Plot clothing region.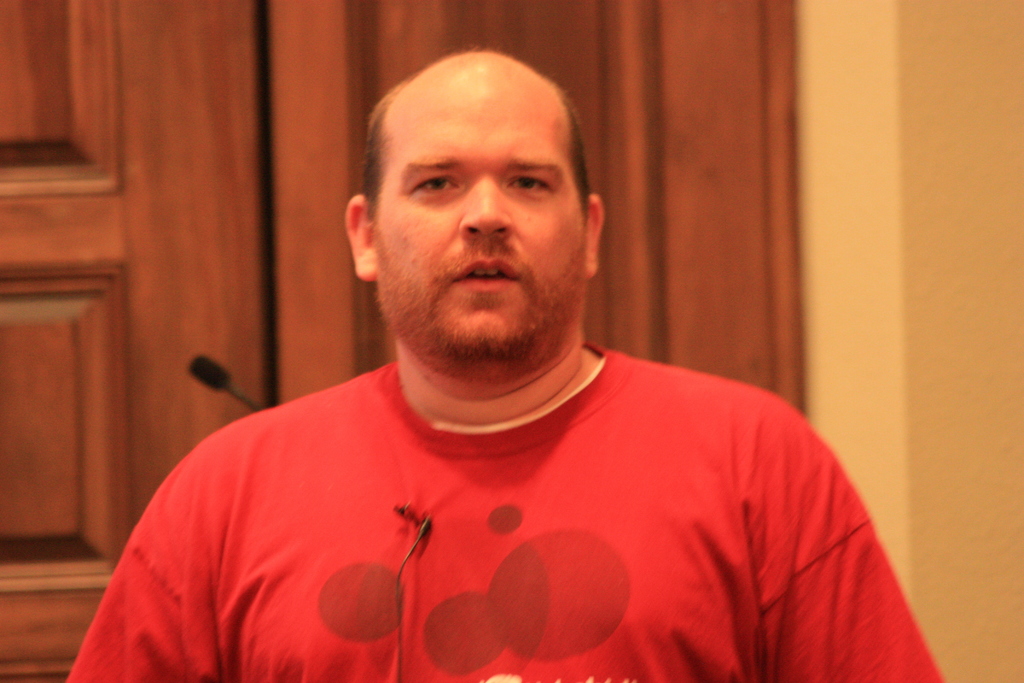
Plotted at BBox(85, 344, 878, 664).
